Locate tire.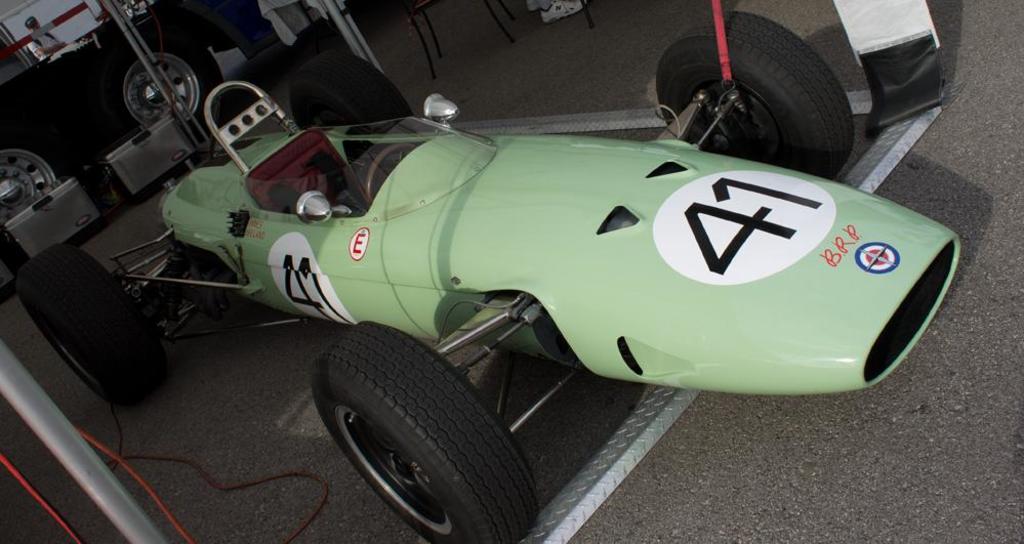
Bounding box: (112, 41, 217, 143).
